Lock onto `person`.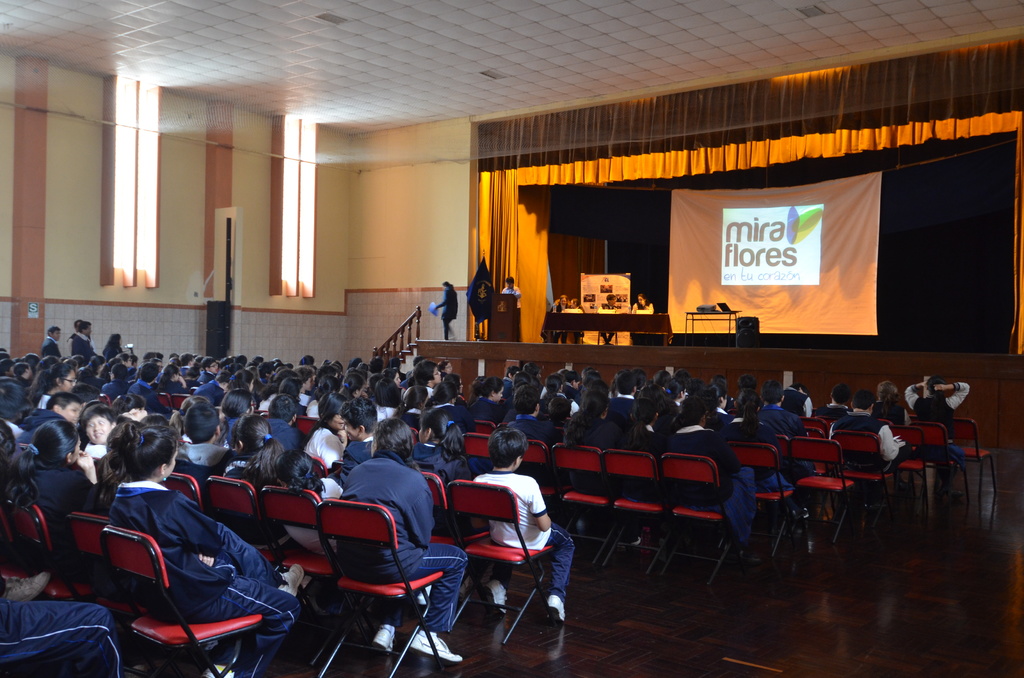
Locked: detection(99, 440, 308, 677).
